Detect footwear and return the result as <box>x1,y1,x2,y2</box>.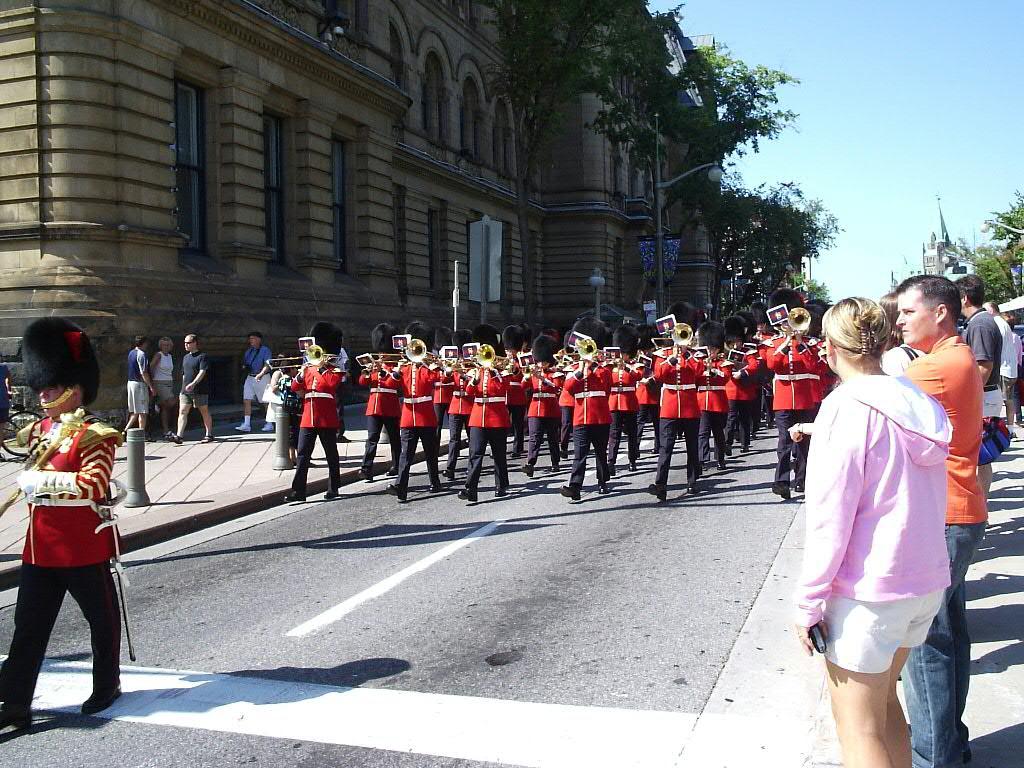
<box>650,483,667,500</box>.
